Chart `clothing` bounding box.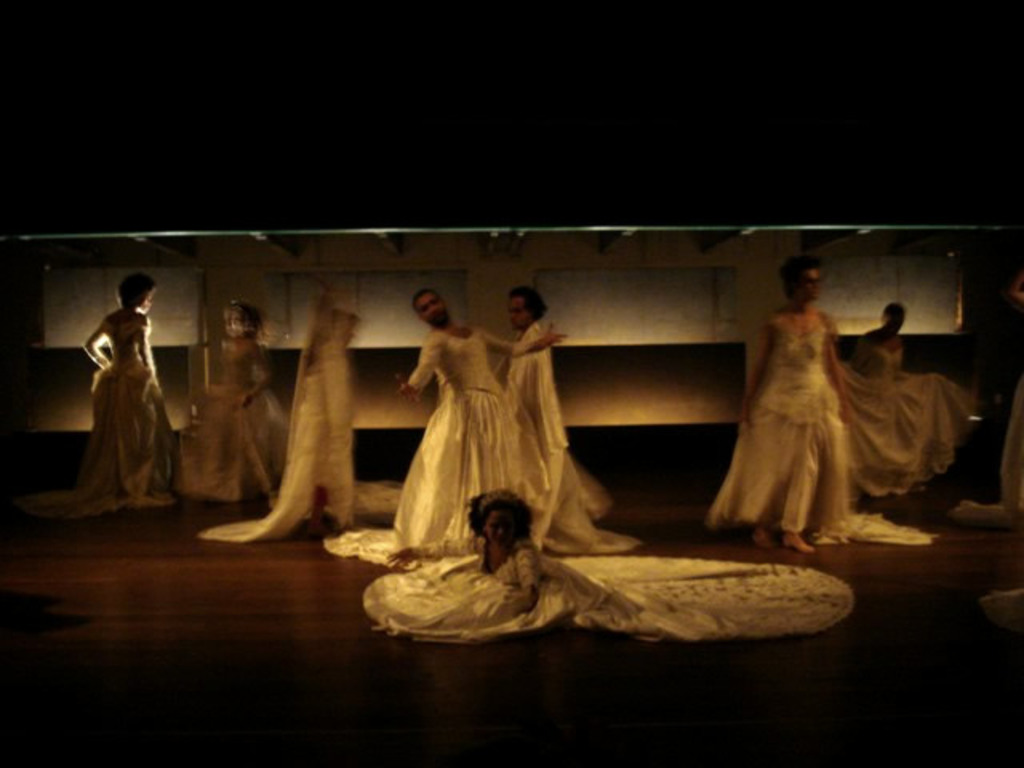
Charted: [14, 306, 189, 518].
